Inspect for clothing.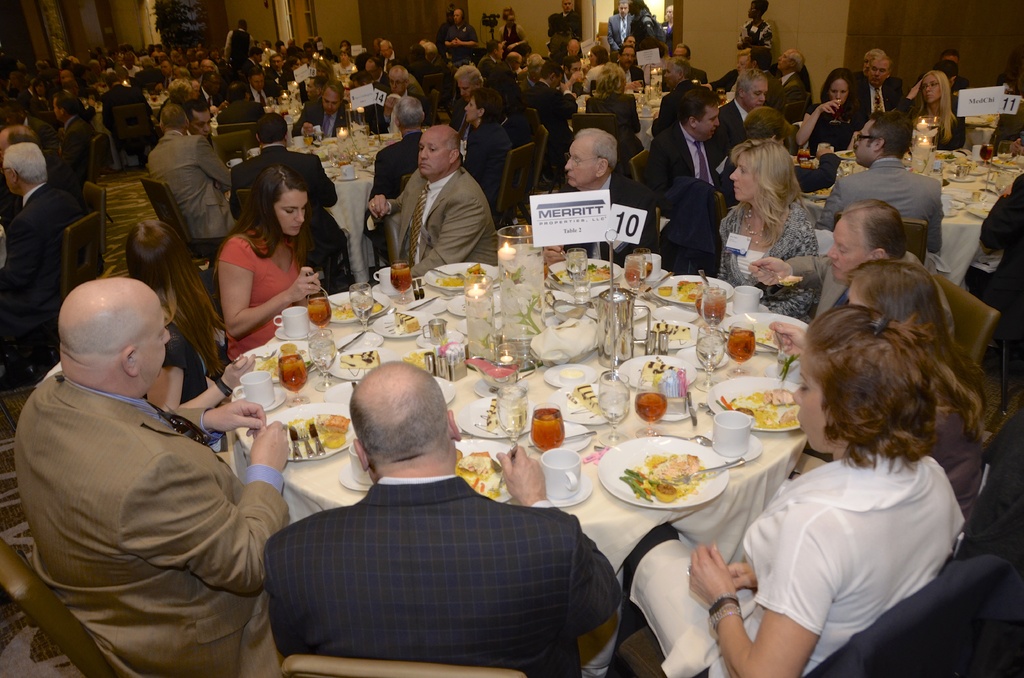
Inspection: [x1=0, y1=179, x2=76, y2=319].
